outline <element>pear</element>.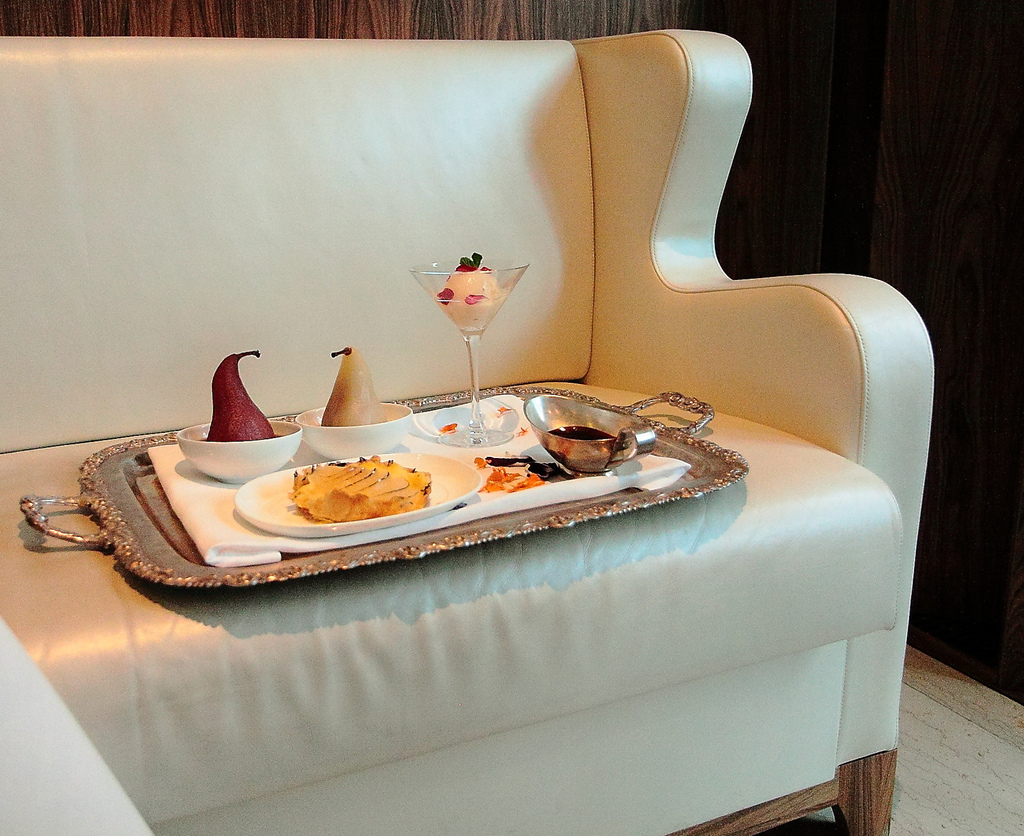
Outline: (left=315, top=337, right=392, bottom=430).
